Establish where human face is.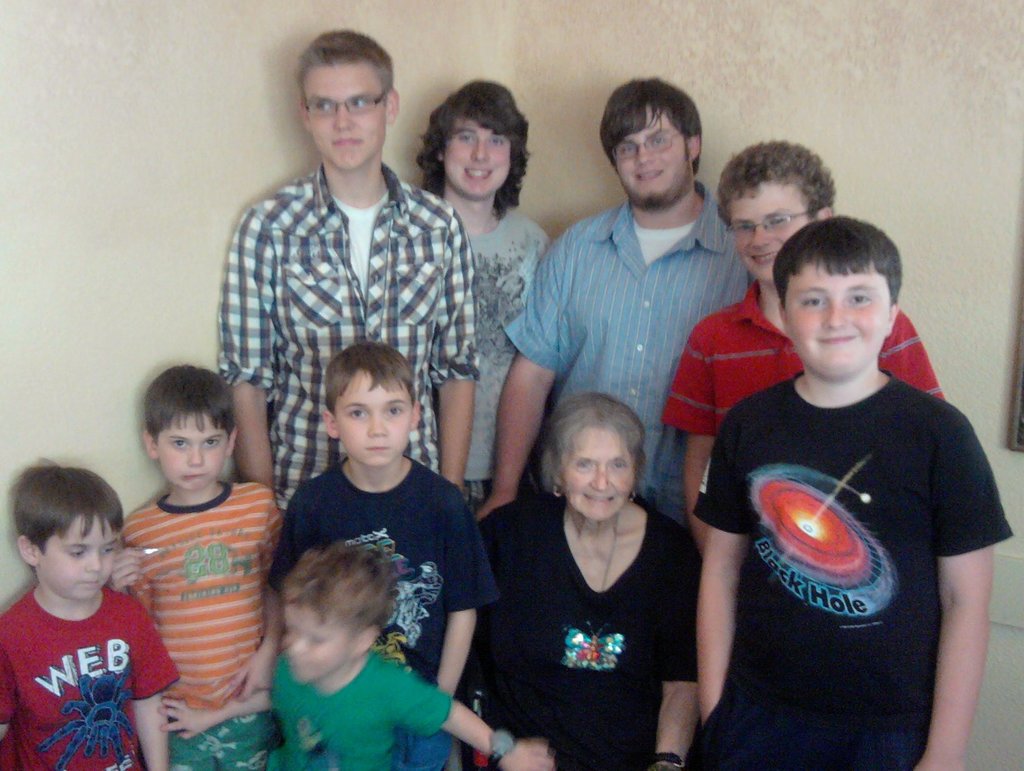
Established at 725, 180, 813, 280.
